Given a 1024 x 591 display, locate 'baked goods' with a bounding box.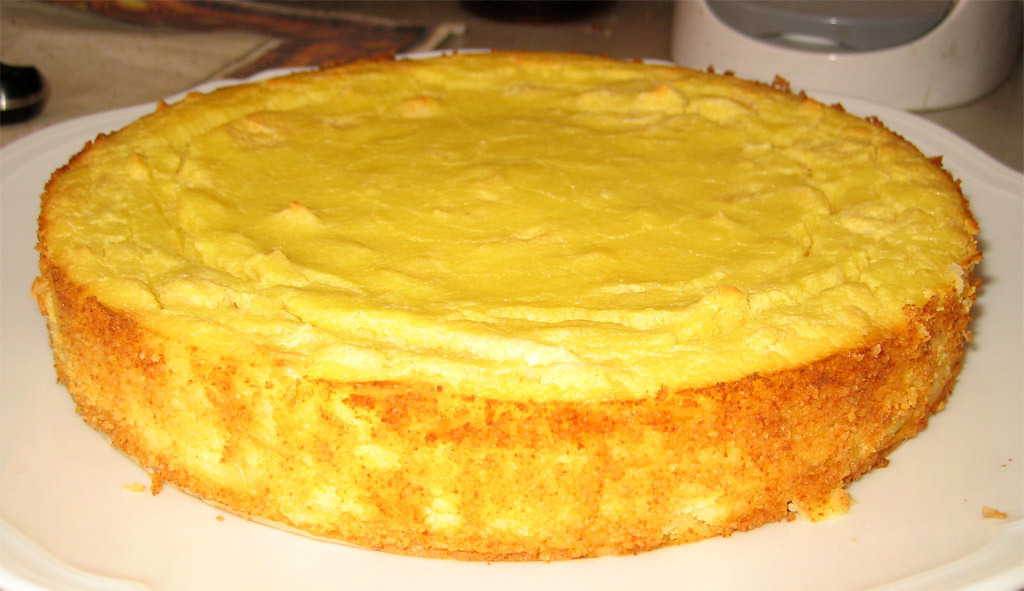
Located: [69, 30, 967, 571].
